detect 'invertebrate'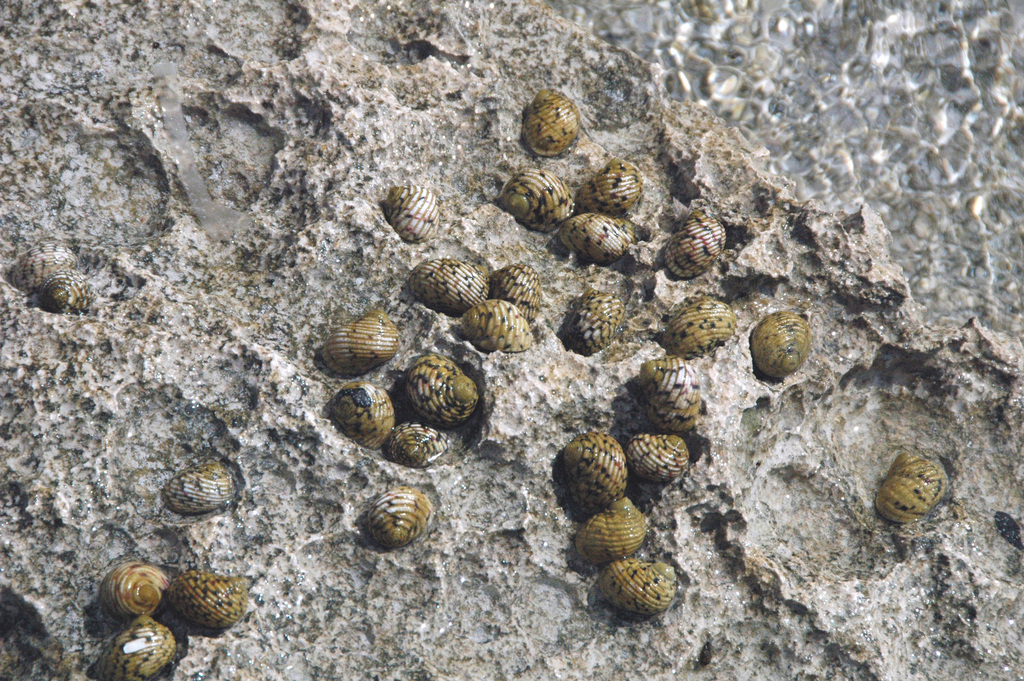
pyautogui.locateOnScreen(586, 556, 691, 618)
